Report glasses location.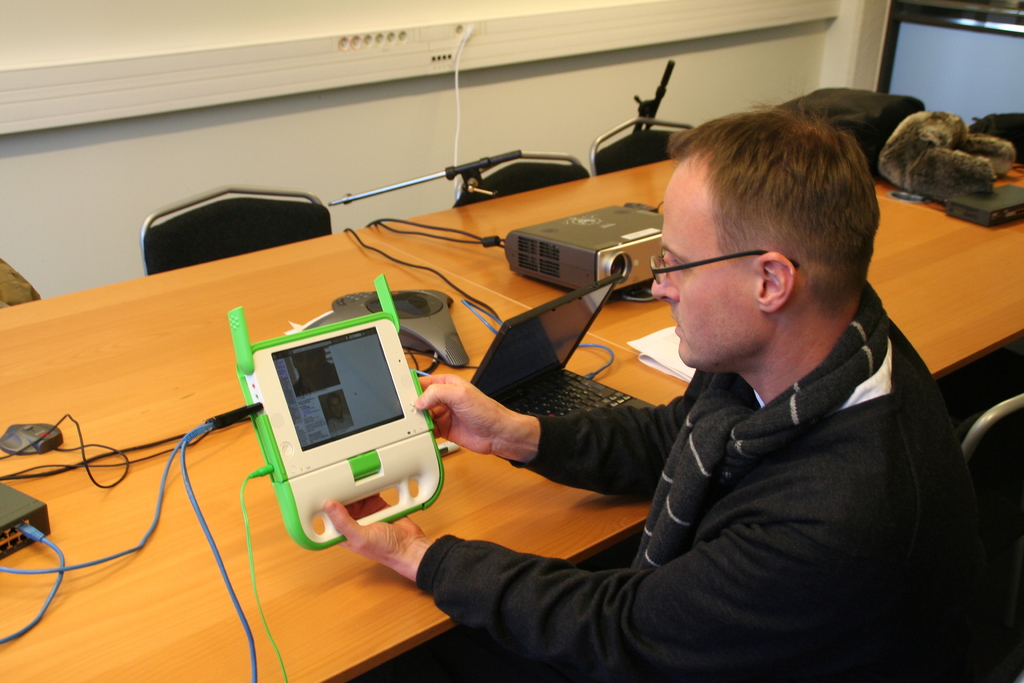
Report: [x1=648, y1=249, x2=803, y2=296].
